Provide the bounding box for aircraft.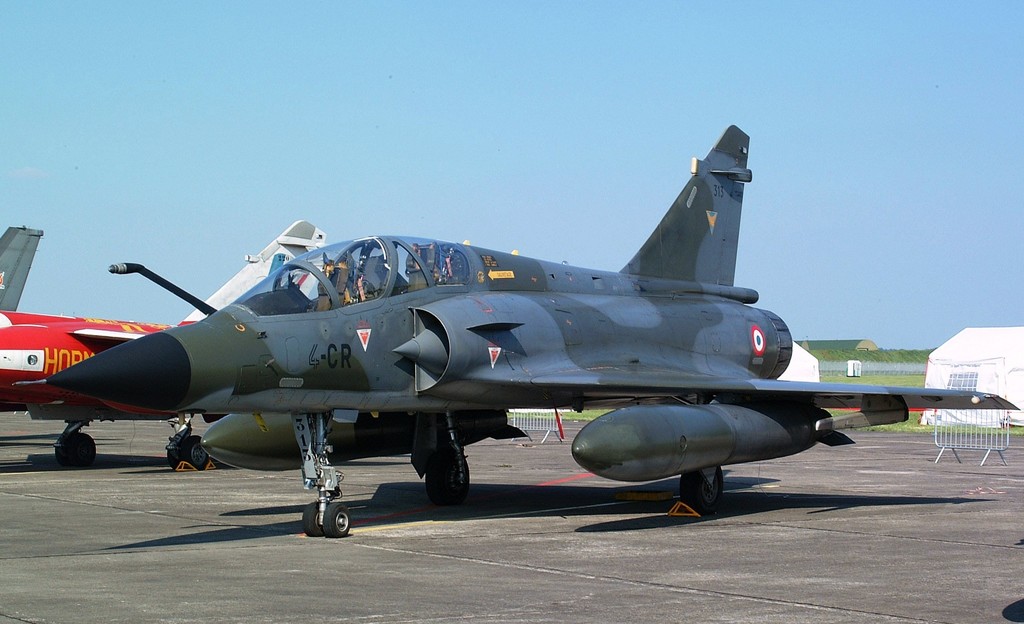
rect(0, 215, 328, 468).
